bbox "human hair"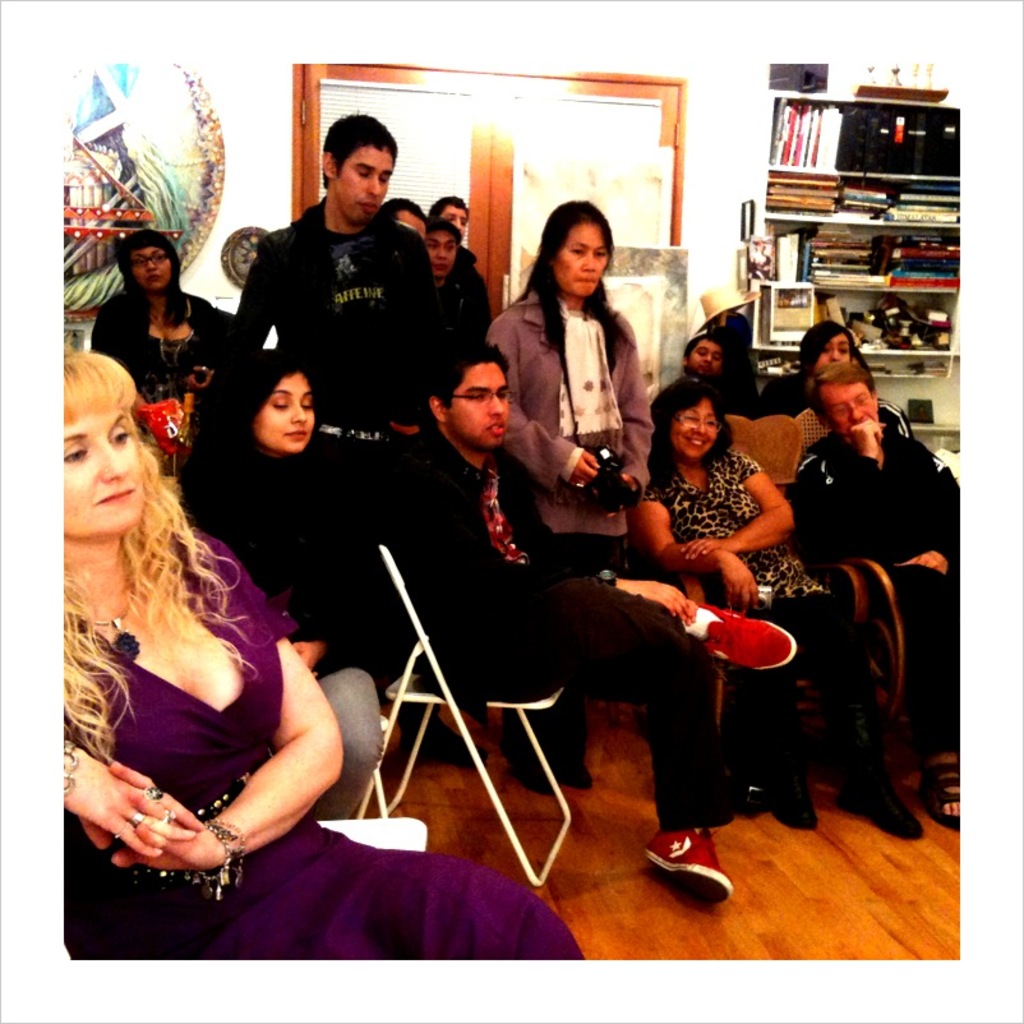
box(806, 359, 877, 430)
